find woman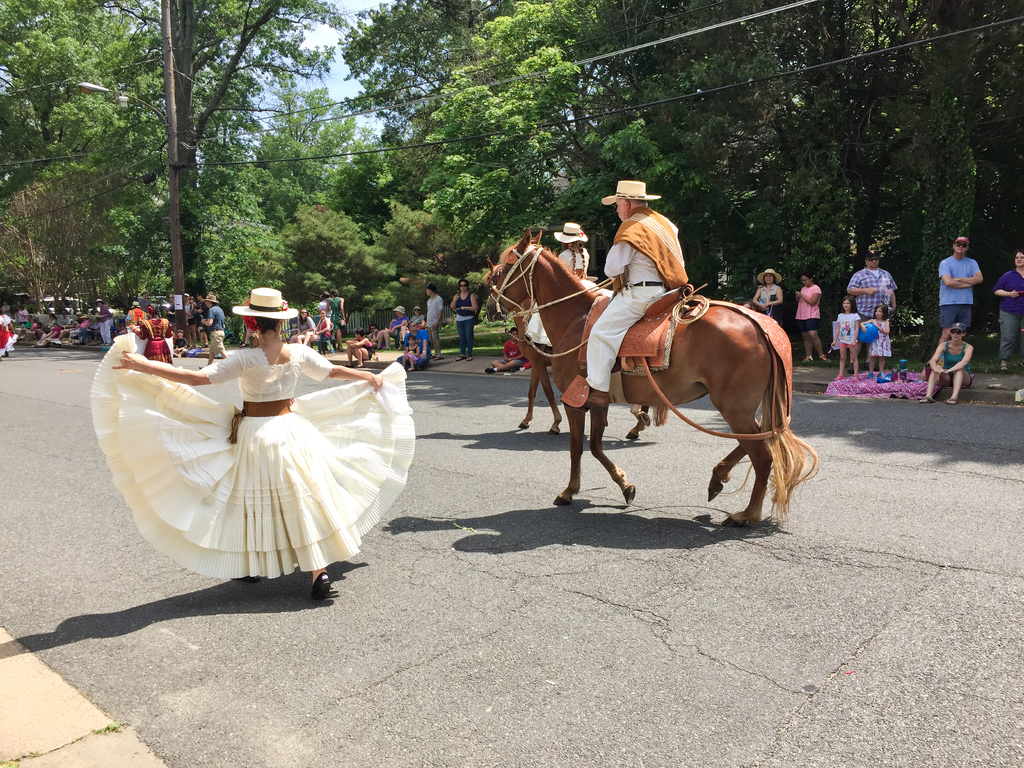
45:312:60:330
